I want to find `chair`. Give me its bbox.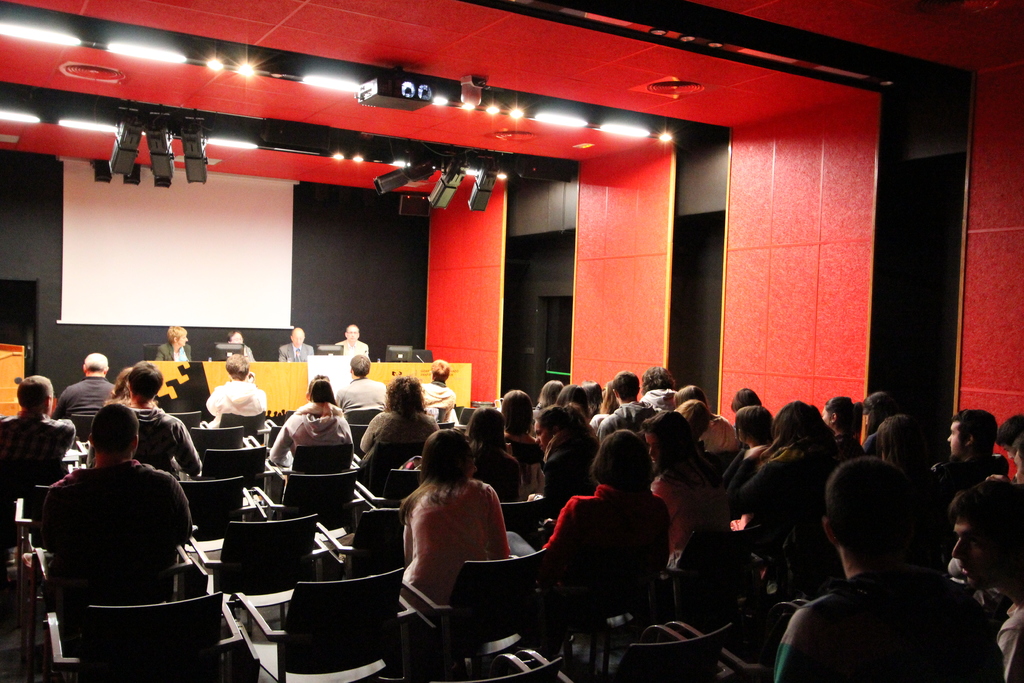
box=[269, 445, 354, 503].
